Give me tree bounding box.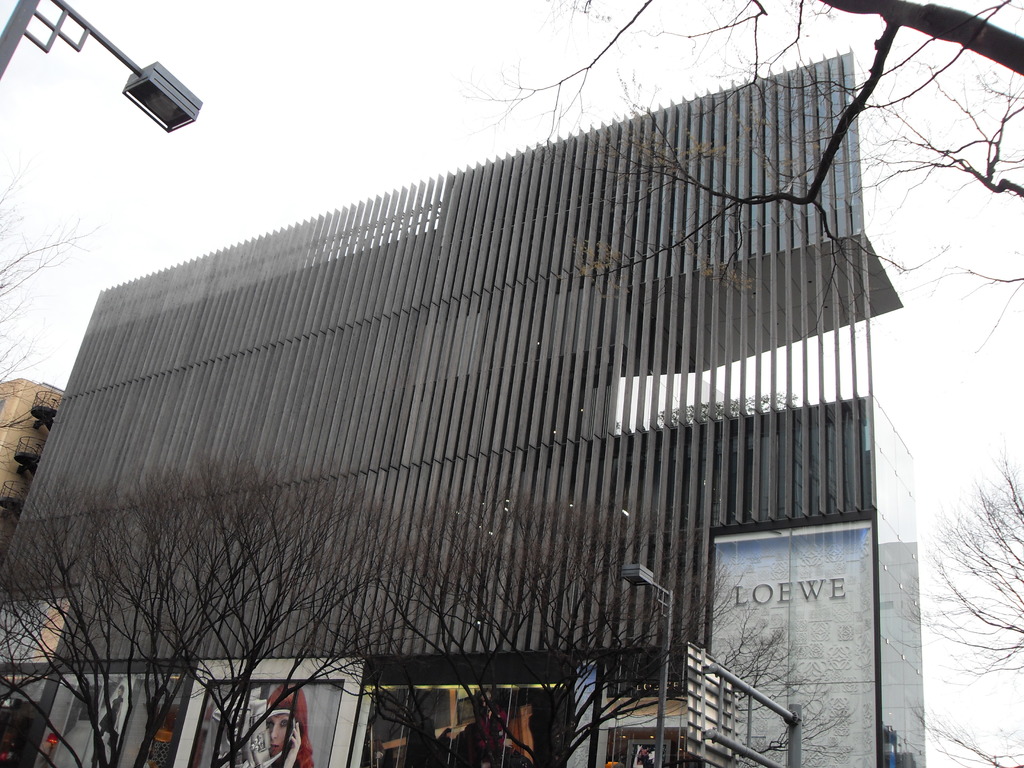
449 0 1023 341.
